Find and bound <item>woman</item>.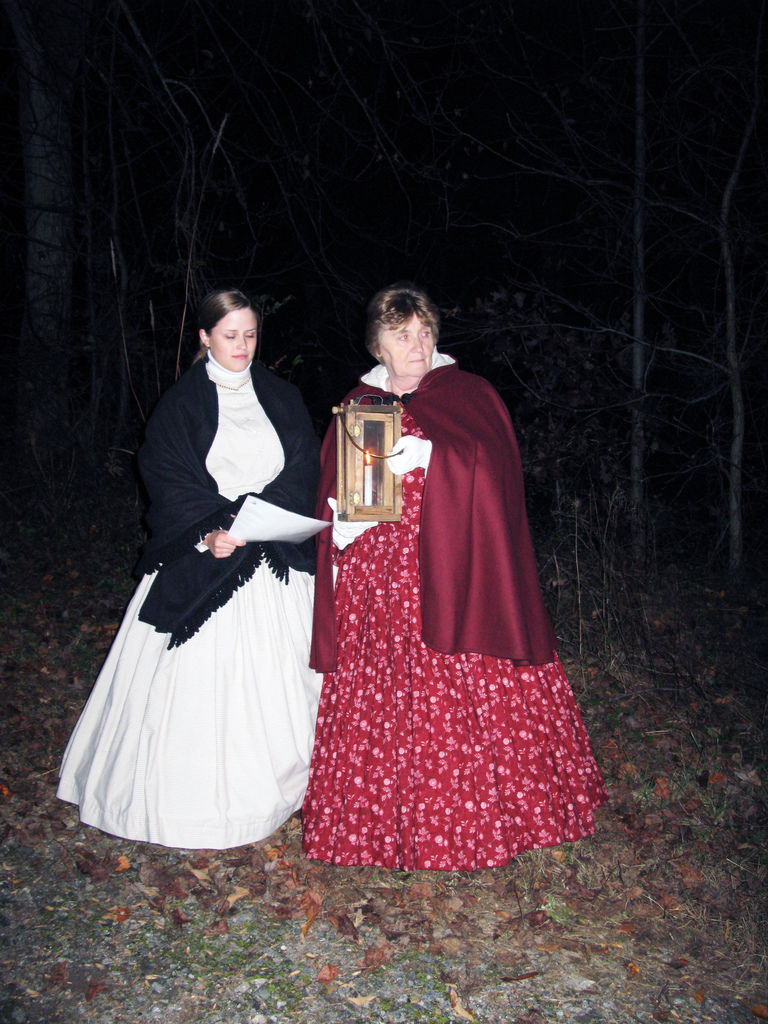
Bound: (307, 284, 595, 875).
